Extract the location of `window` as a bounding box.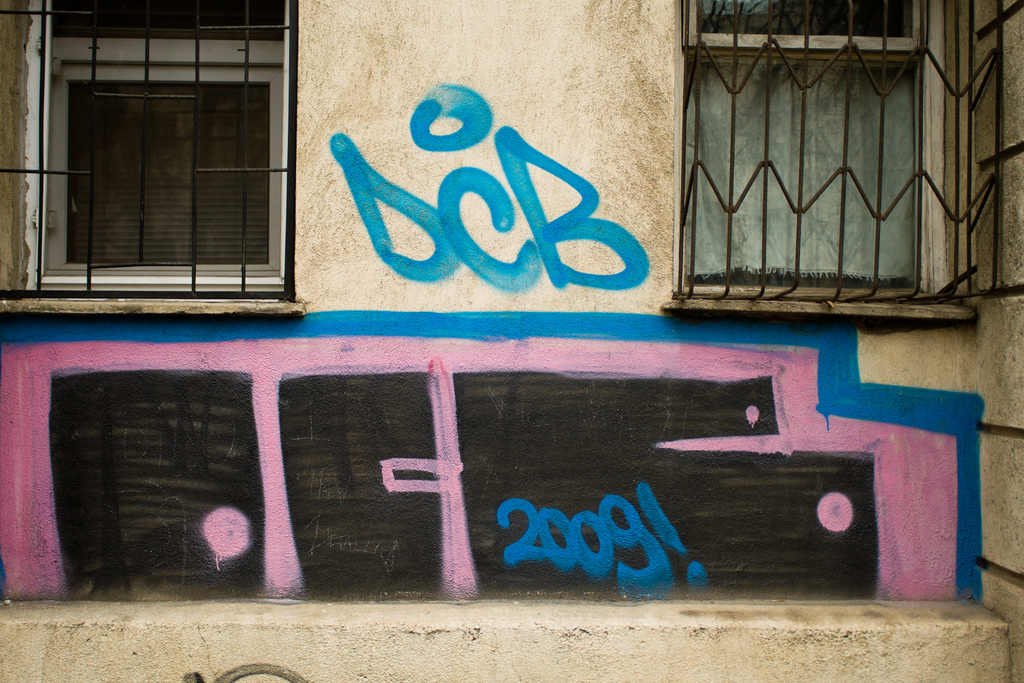
l=44, t=26, r=303, b=304.
